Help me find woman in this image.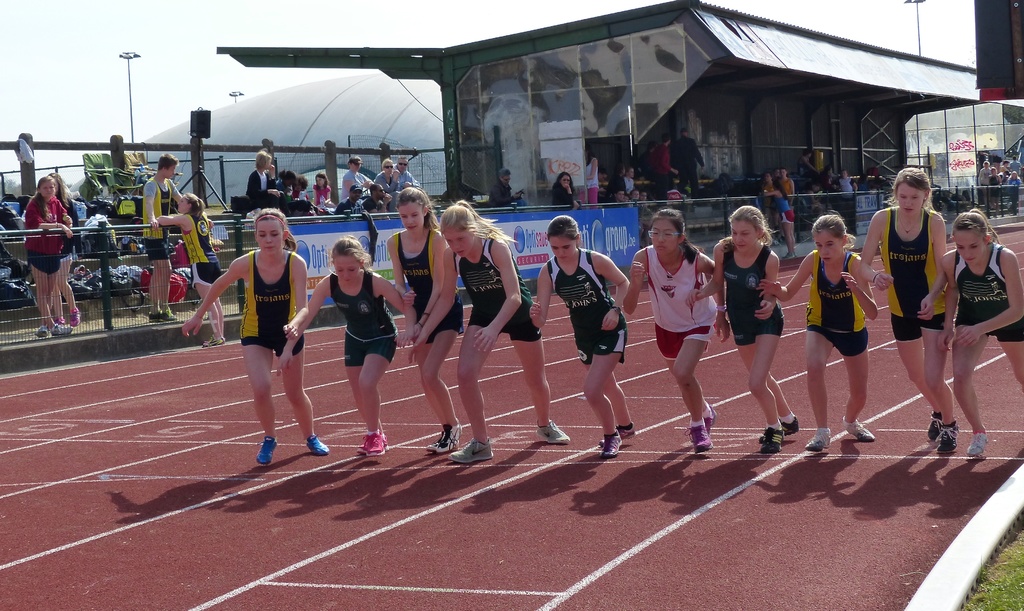
Found it: 340, 157, 372, 204.
